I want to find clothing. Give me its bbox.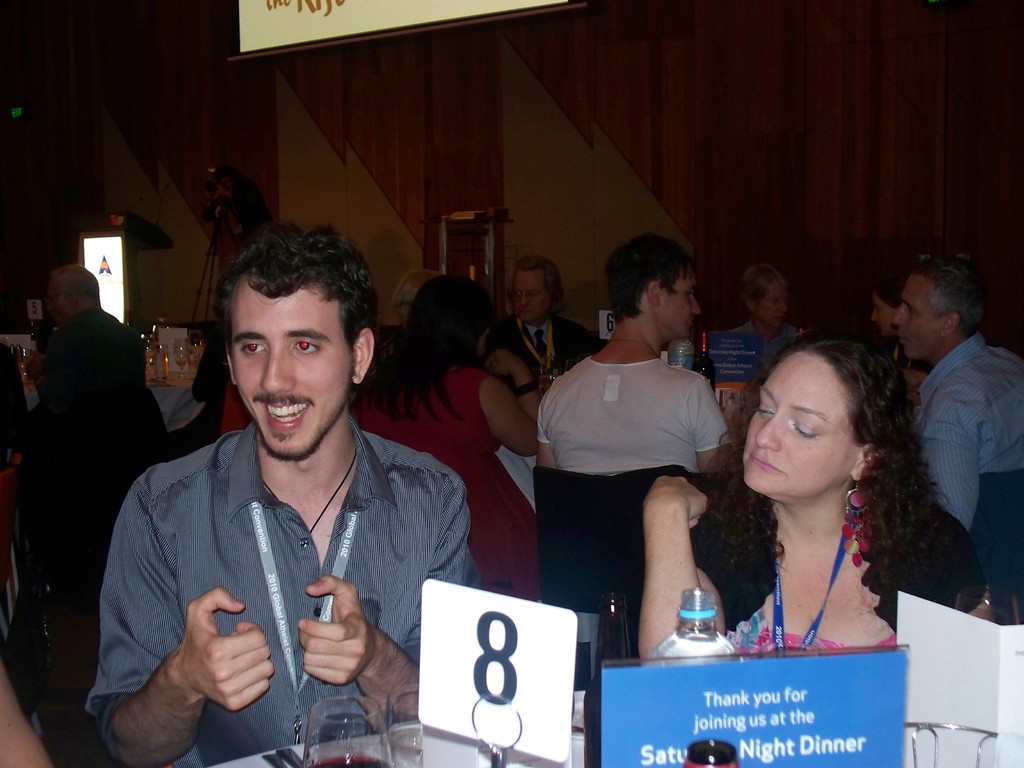
l=479, t=310, r=610, b=384.
